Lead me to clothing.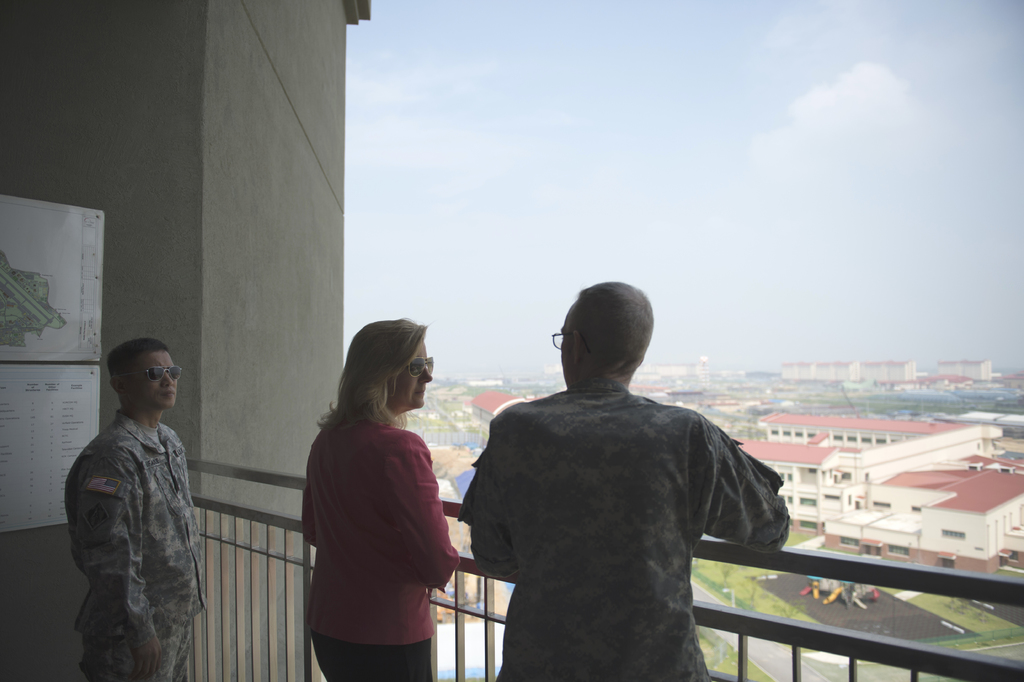
Lead to select_region(305, 634, 433, 681).
